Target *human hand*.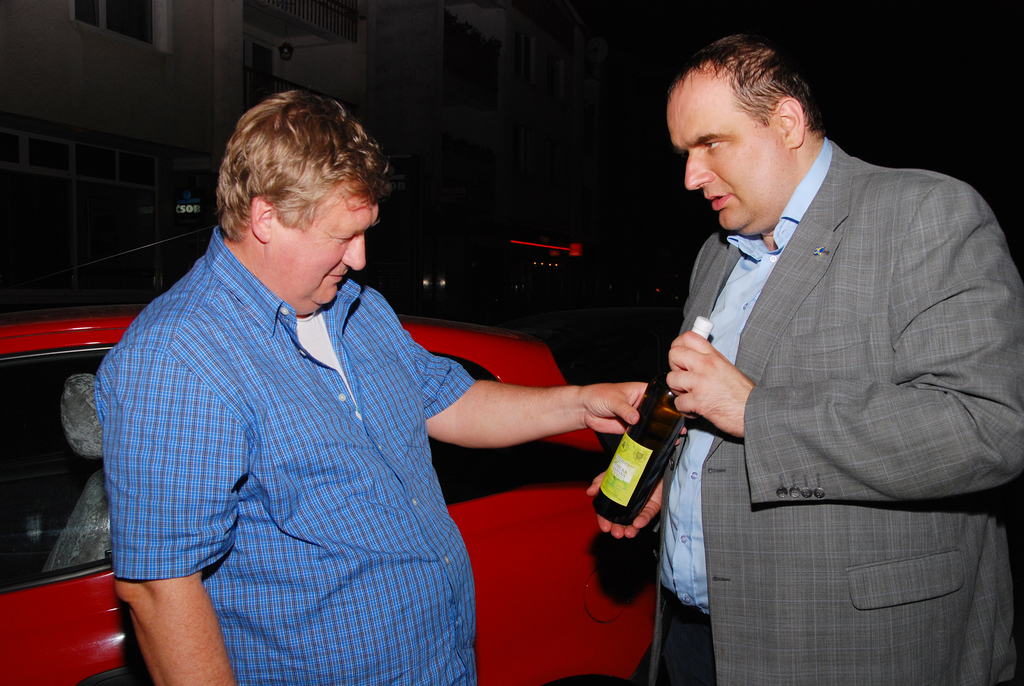
Target region: box=[584, 473, 666, 541].
